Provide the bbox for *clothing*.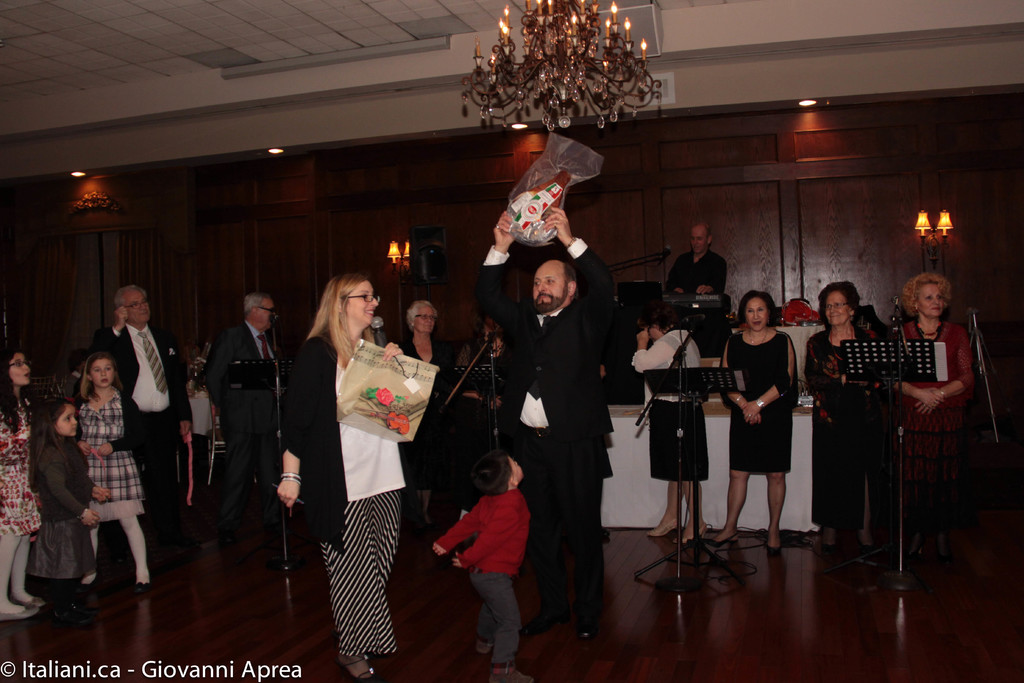
detection(899, 309, 990, 544).
